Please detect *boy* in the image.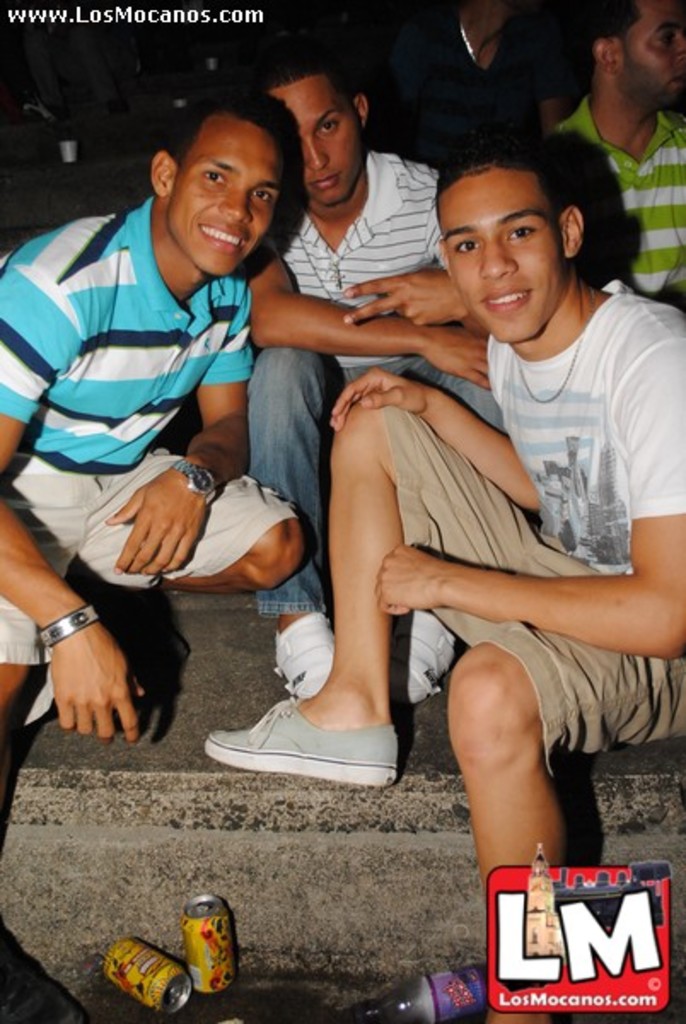
{"left": 0, "top": 82, "right": 317, "bottom": 749}.
